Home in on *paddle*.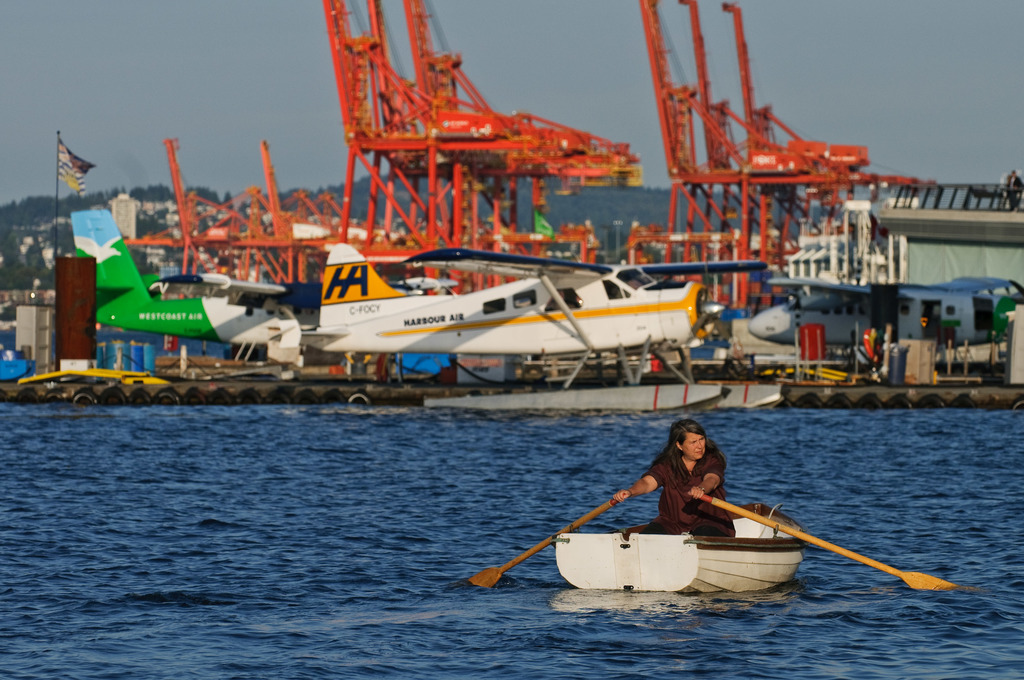
Homed in at locate(689, 490, 952, 593).
